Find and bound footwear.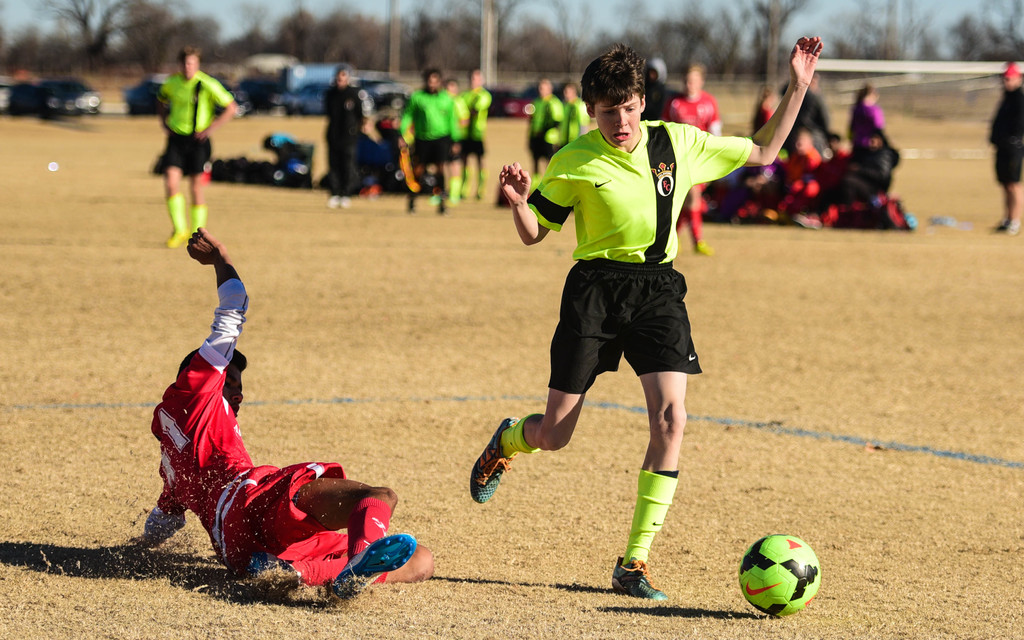
Bound: 167,228,188,250.
